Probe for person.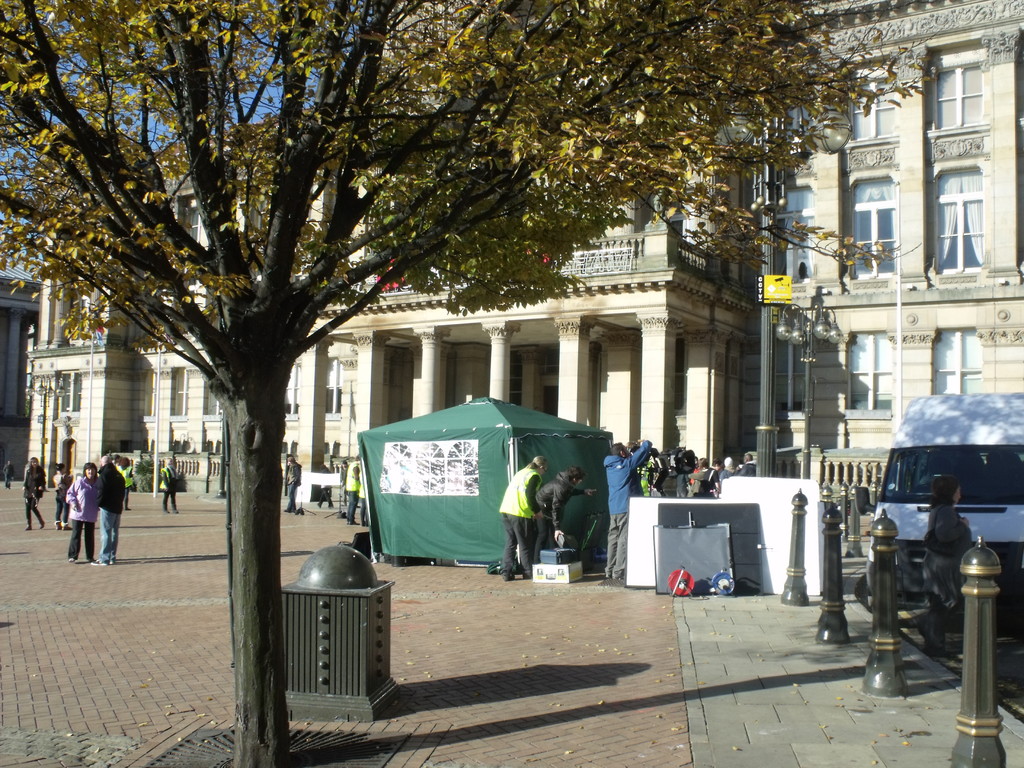
Probe result: <region>690, 454, 717, 499</region>.
